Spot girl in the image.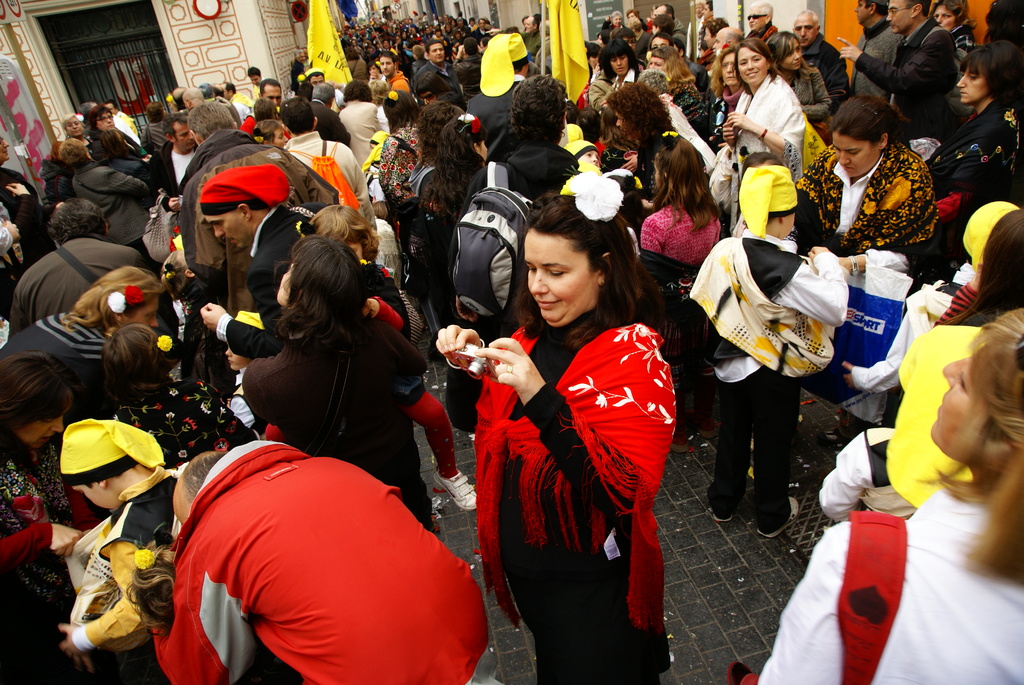
girl found at (774, 31, 830, 125).
